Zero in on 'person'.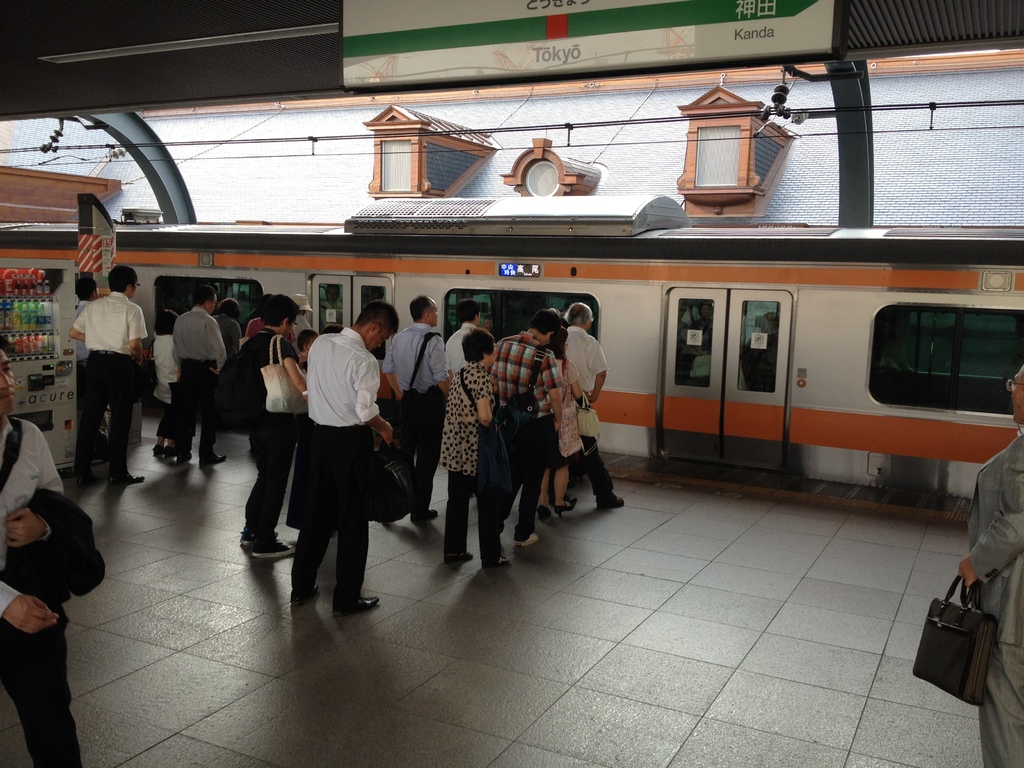
Zeroed in: [953,363,1023,762].
